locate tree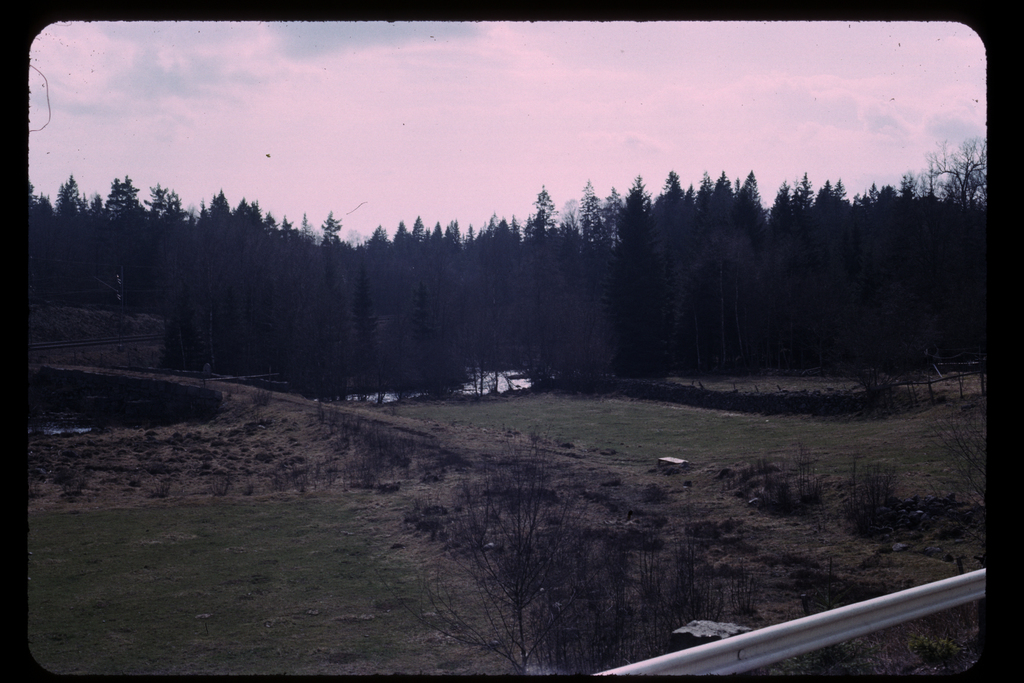
108, 168, 147, 318
